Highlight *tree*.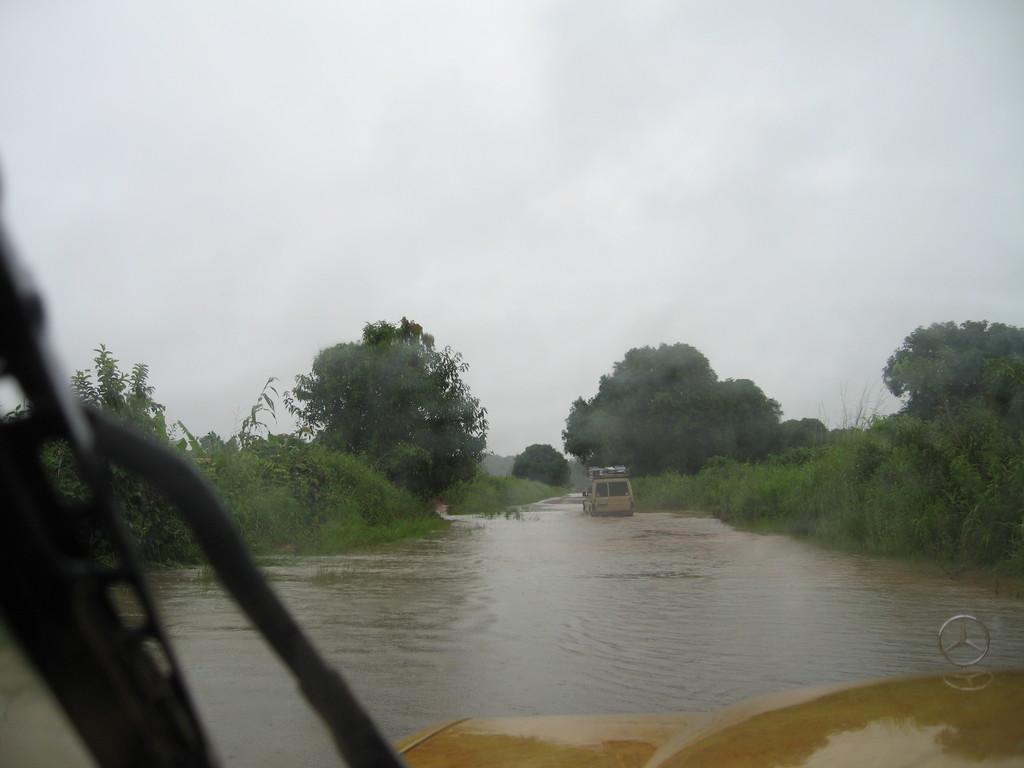
Highlighted region: [x1=883, y1=322, x2=1023, y2=422].
